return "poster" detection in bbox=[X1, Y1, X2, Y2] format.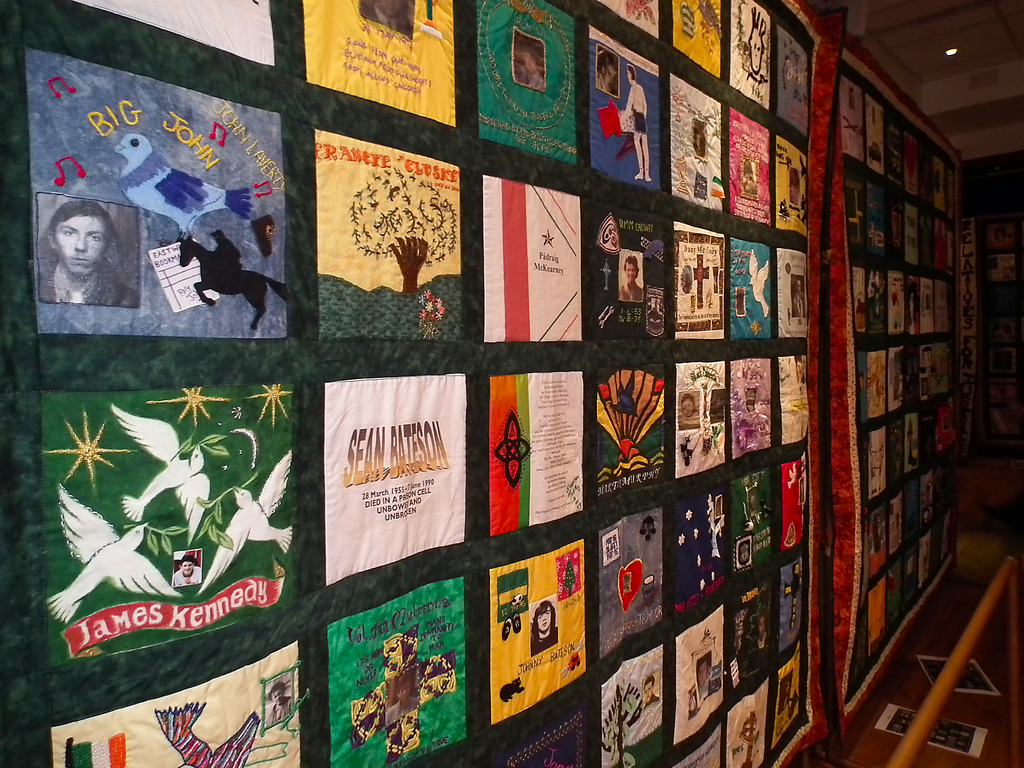
bbox=[323, 378, 466, 587].
